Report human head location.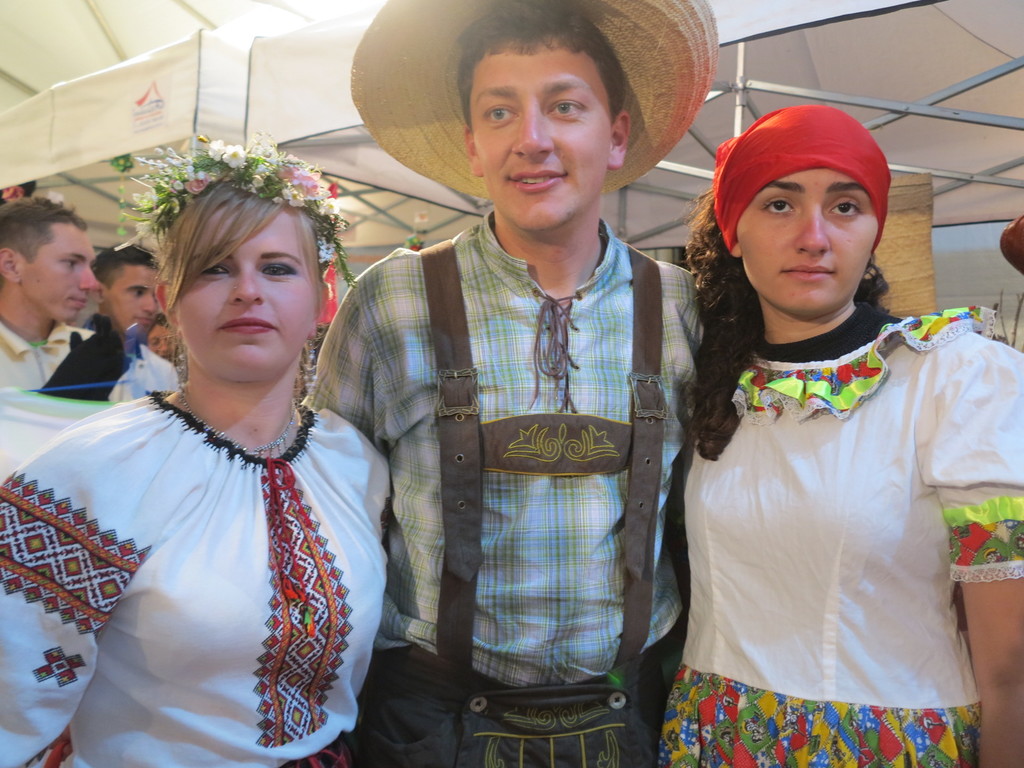
Report: {"x1": 0, "y1": 193, "x2": 102, "y2": 320}.
